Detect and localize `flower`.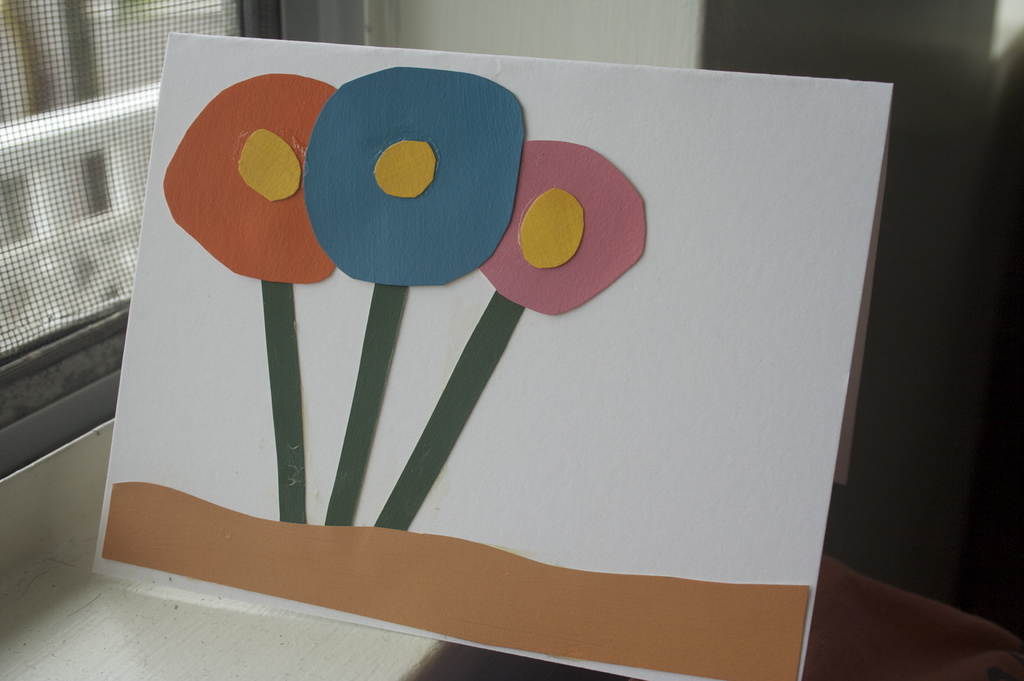
Localized at {"left": 301, "top": 63, "right": 529, "bottom": 290}.
